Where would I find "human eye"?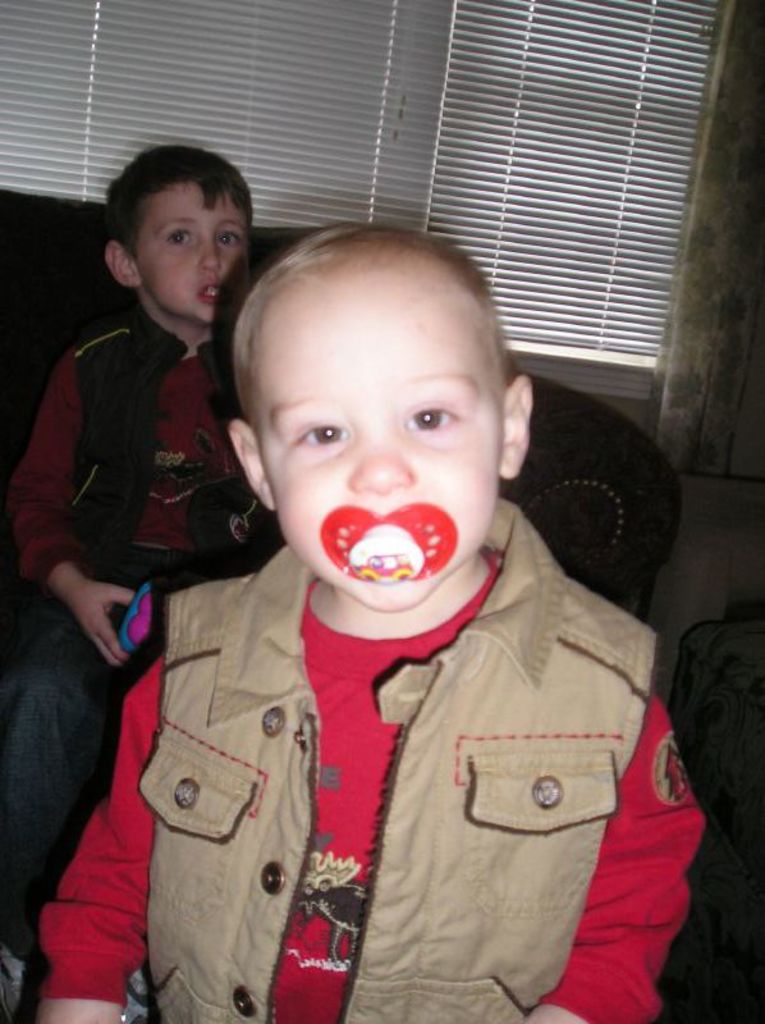
At [x1=164, y1=224, x2=193, y2=253].
